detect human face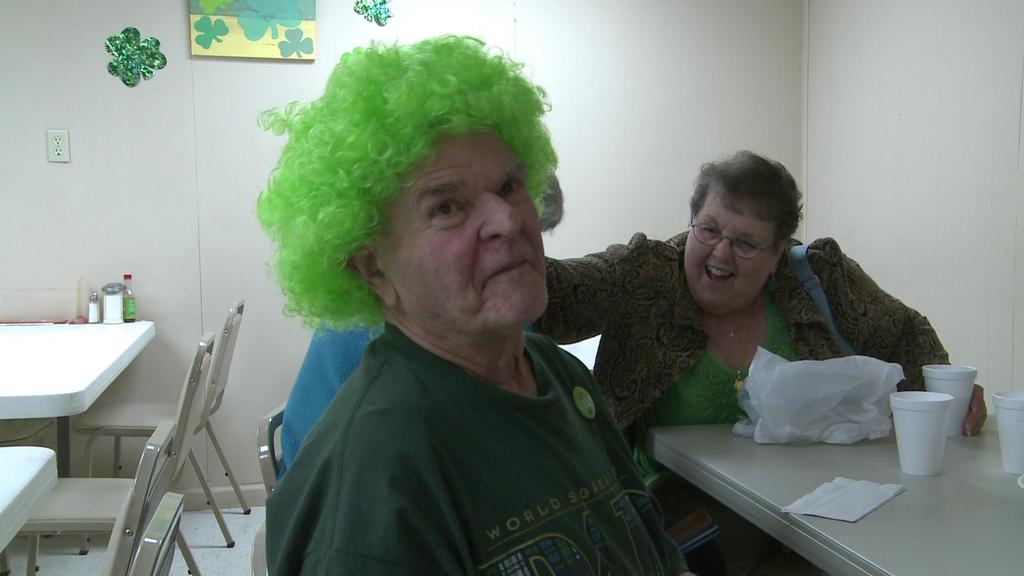
(682, 182, 774, 316)
